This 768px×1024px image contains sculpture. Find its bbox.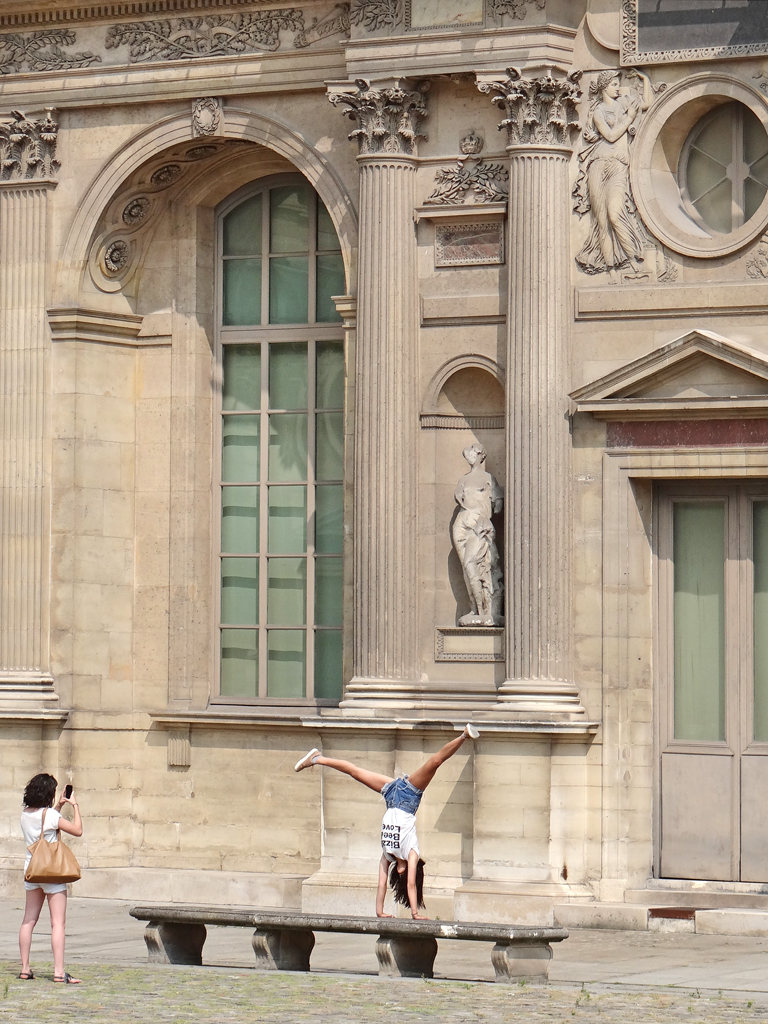
bbox=[440, 438, 516, 674].
